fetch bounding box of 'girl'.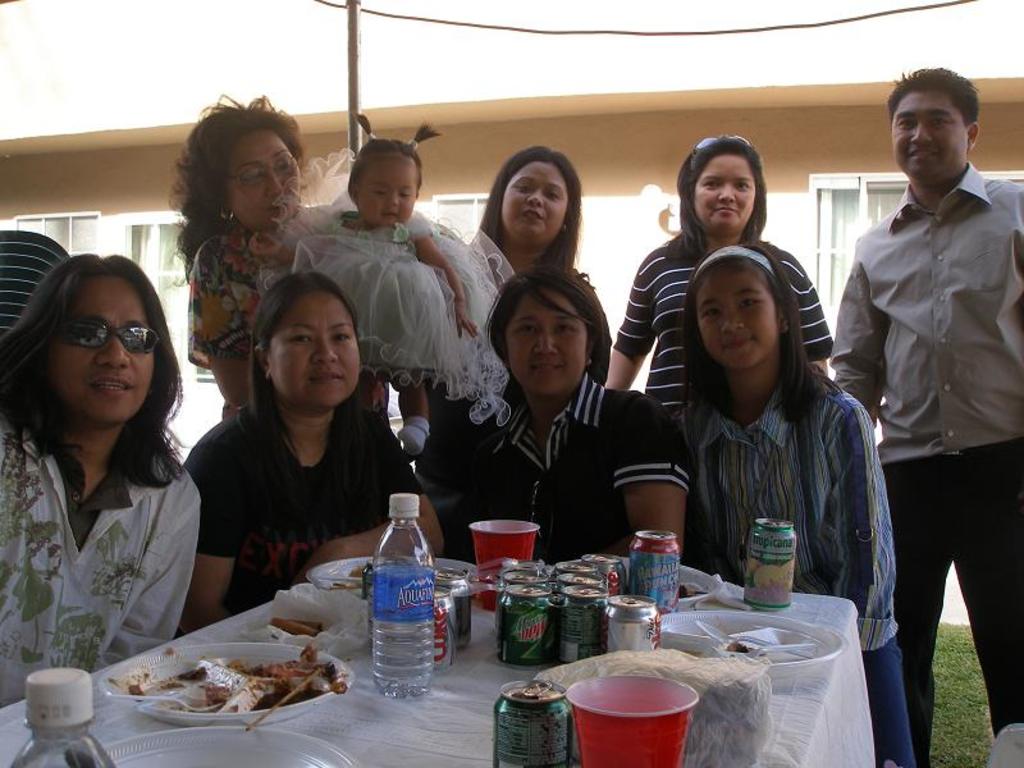
Bbox: region(672, 244, 918, 767).
